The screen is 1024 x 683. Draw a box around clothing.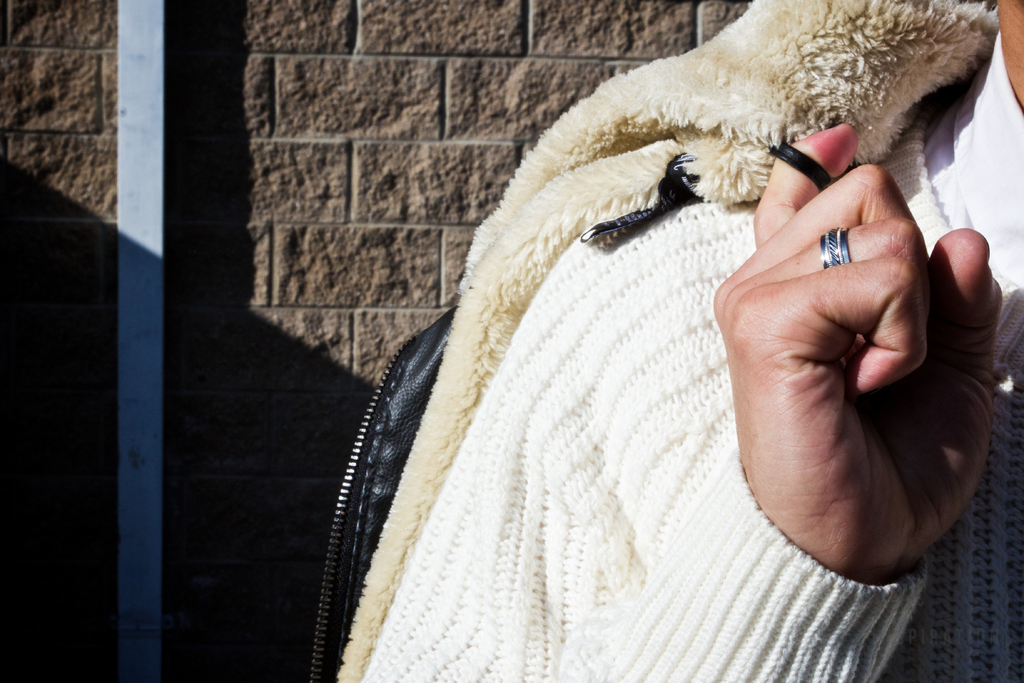
(left=308, top=1, right=904, bottom=682).
